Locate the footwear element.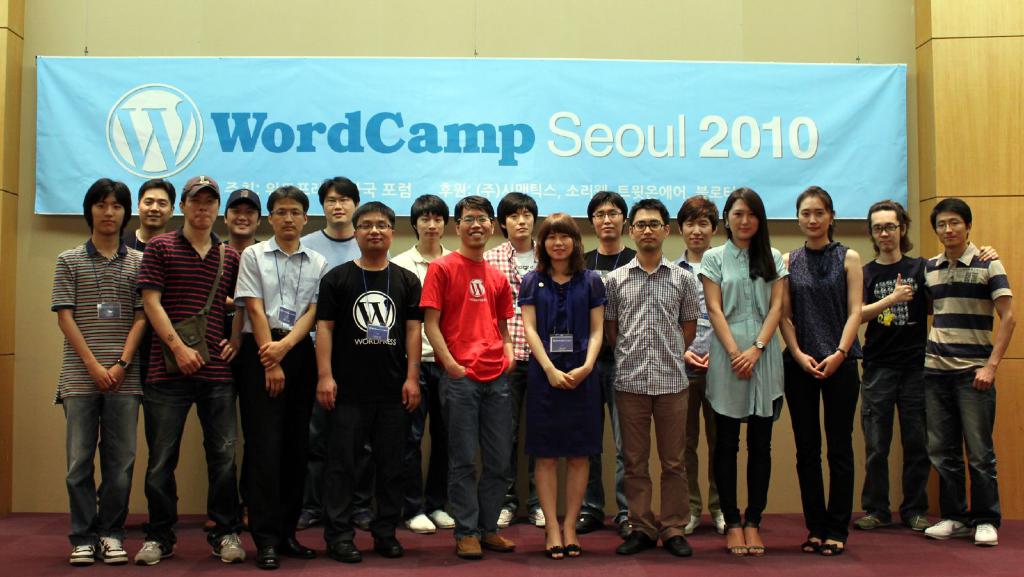
Element bbox: detection(295, 511, 323, 527).
